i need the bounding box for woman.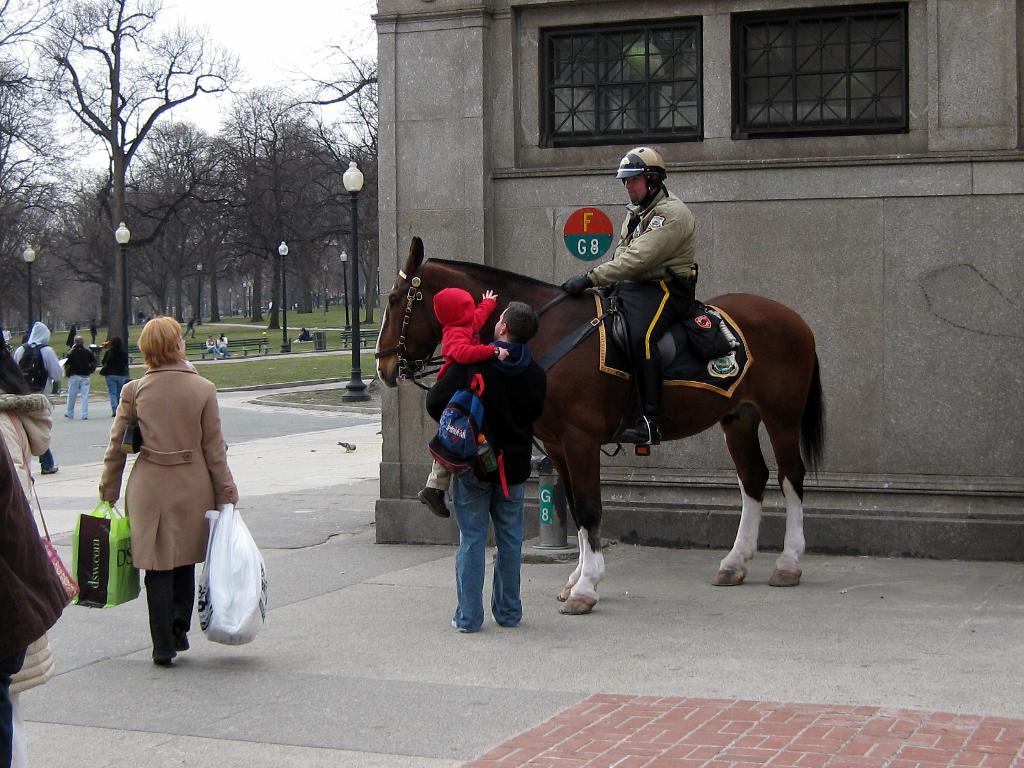
Here it is: [x1=100, y1=316, x2=237, y2=667].
